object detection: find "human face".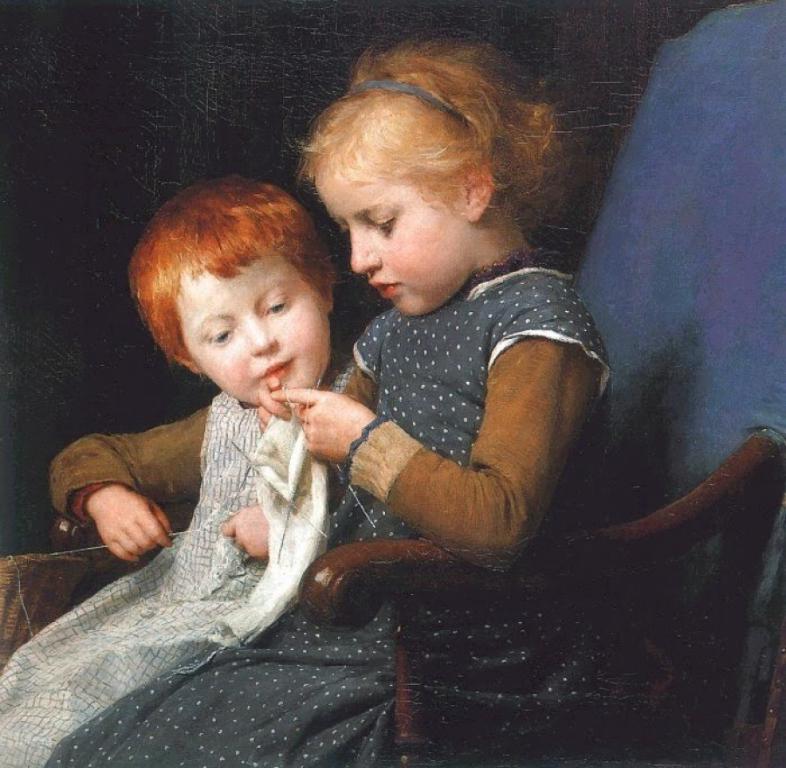
{"x1": 314, "y1": 156, "x2": 473, "y2": 320}.
